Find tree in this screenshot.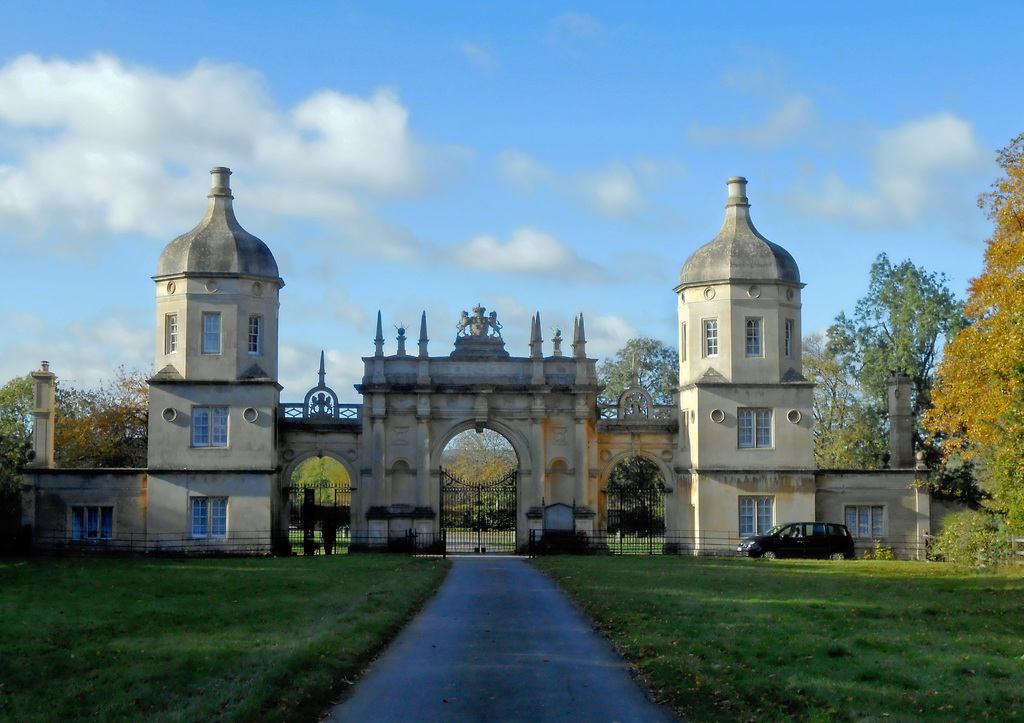
The bounding box for tree is 910, 133, 1023, 506.
